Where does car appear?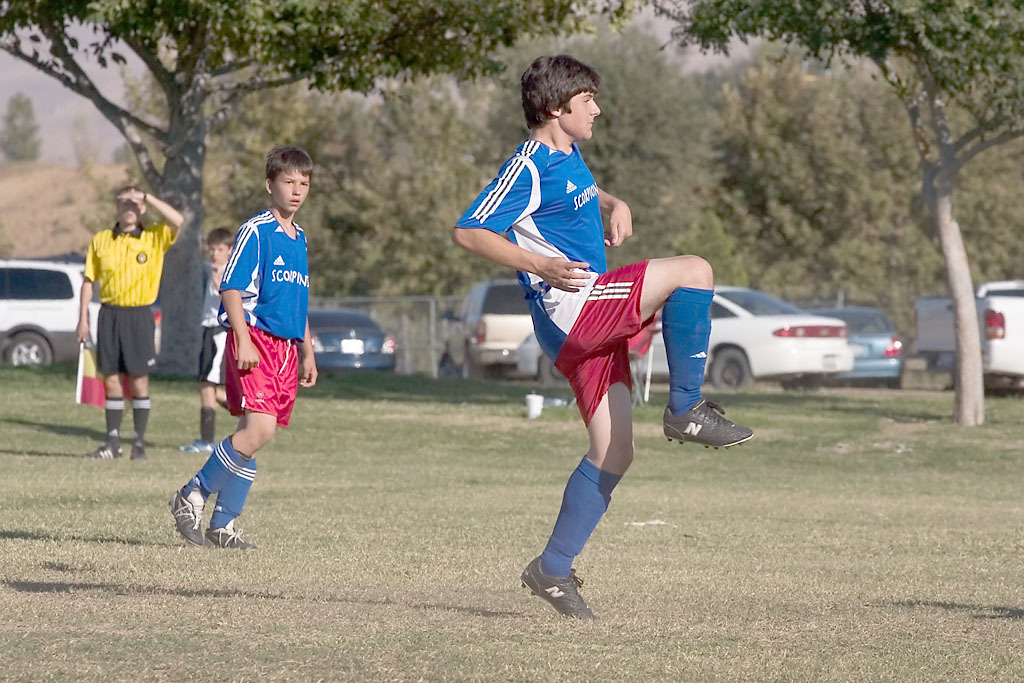
Appears at [804,307,907,395].
